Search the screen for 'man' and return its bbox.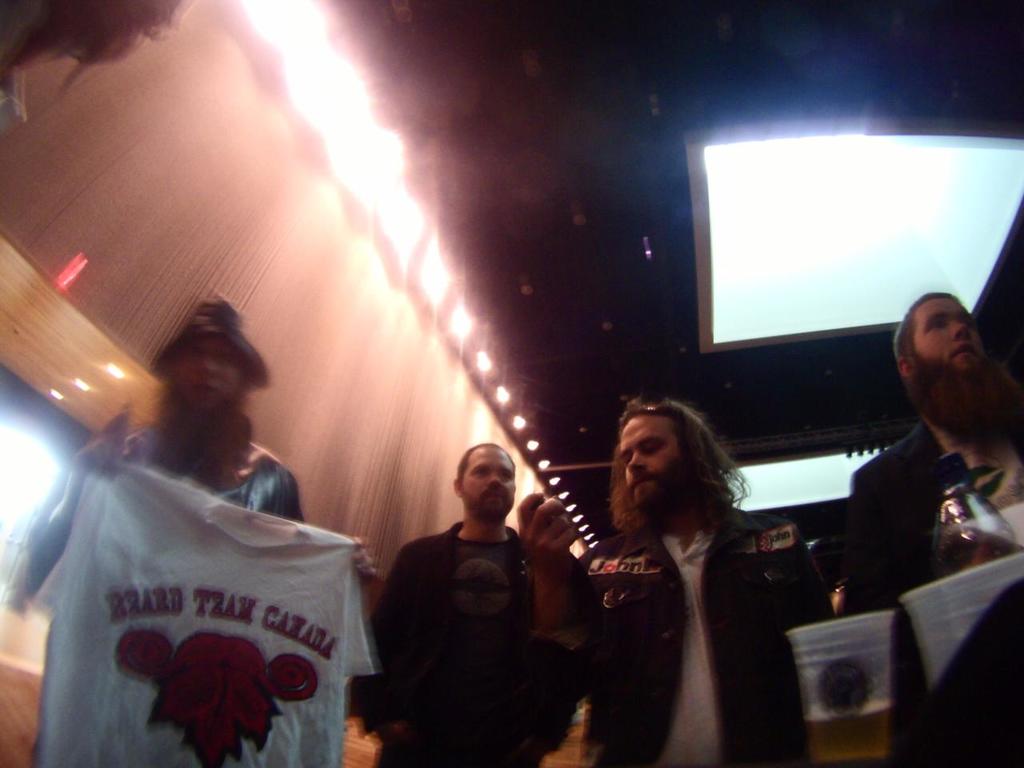
Found: bbox=(358, 449, 598, 758).
